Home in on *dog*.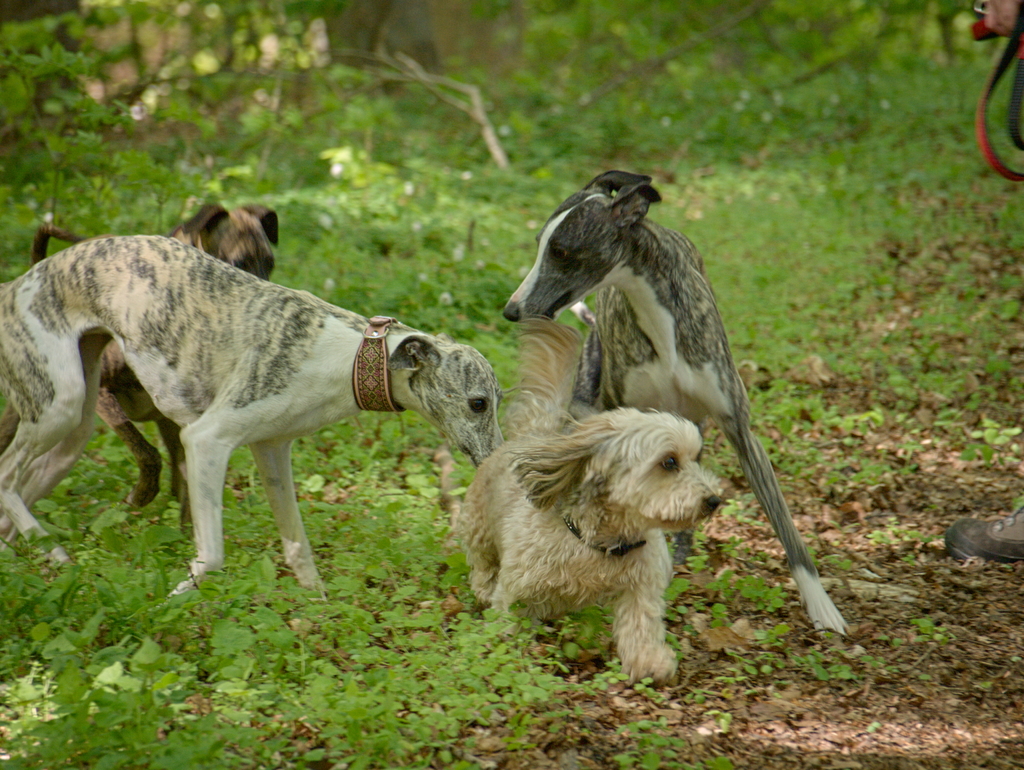
Homed in at (left=0, top=230, right=504, bottom=605).
